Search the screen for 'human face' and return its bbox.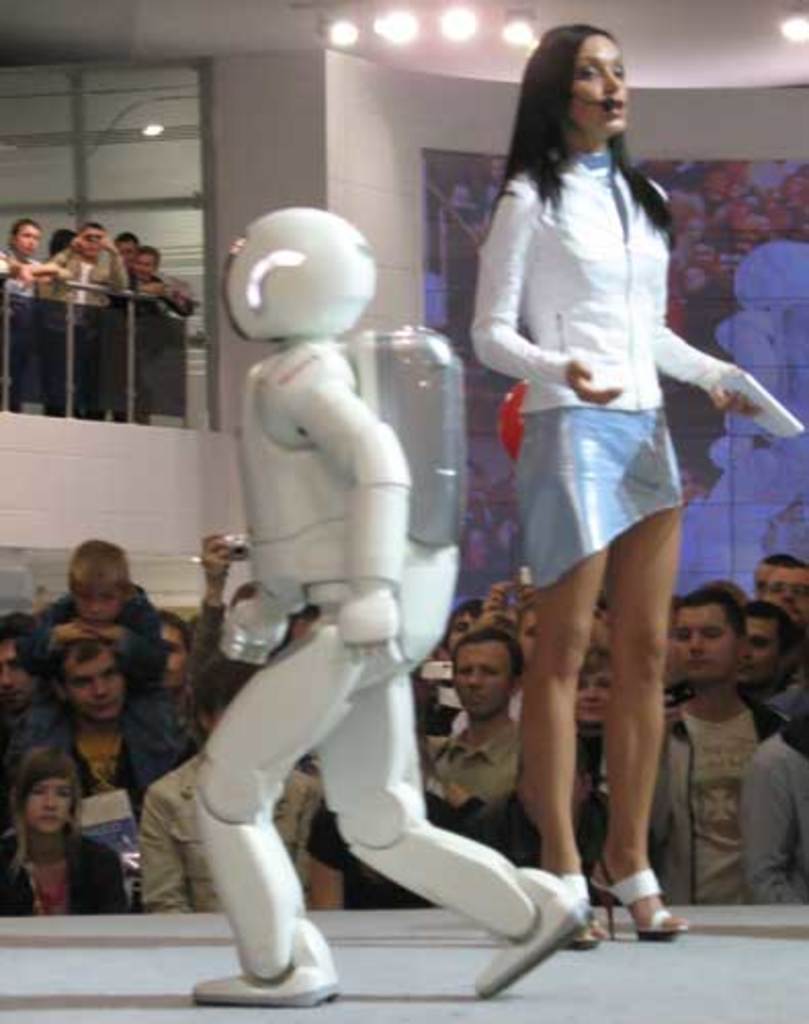
Found: <region>686, 614, 737, 670</region>.
